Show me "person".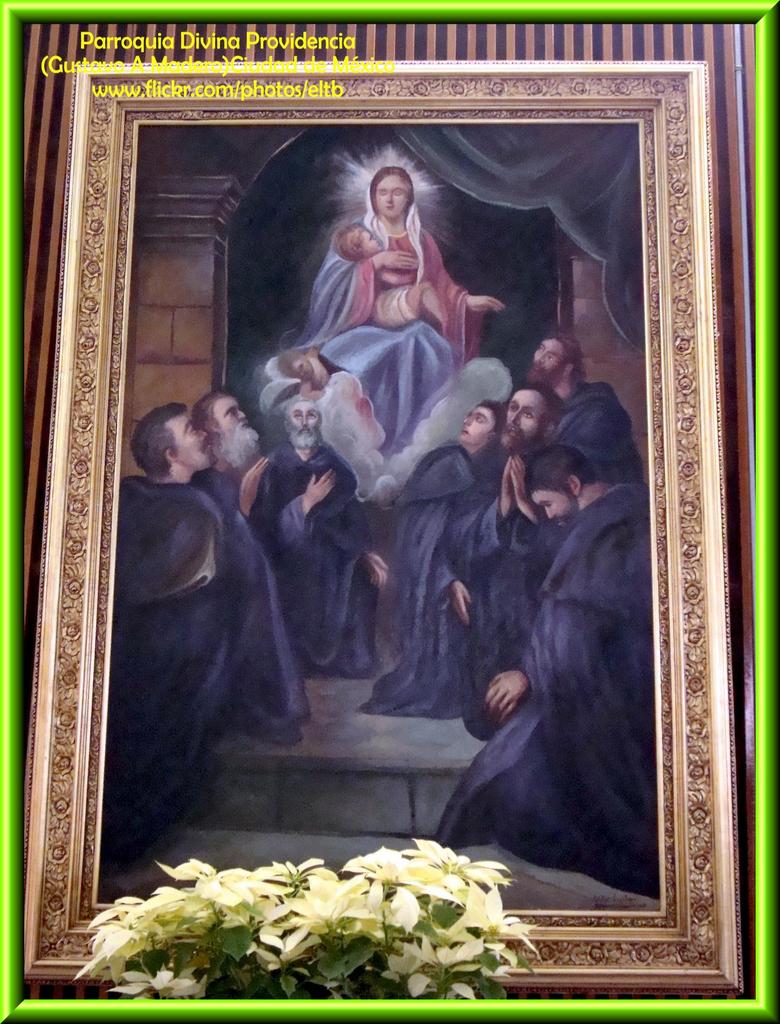
"person" is here: Rect(460, 326, 591, 680).
